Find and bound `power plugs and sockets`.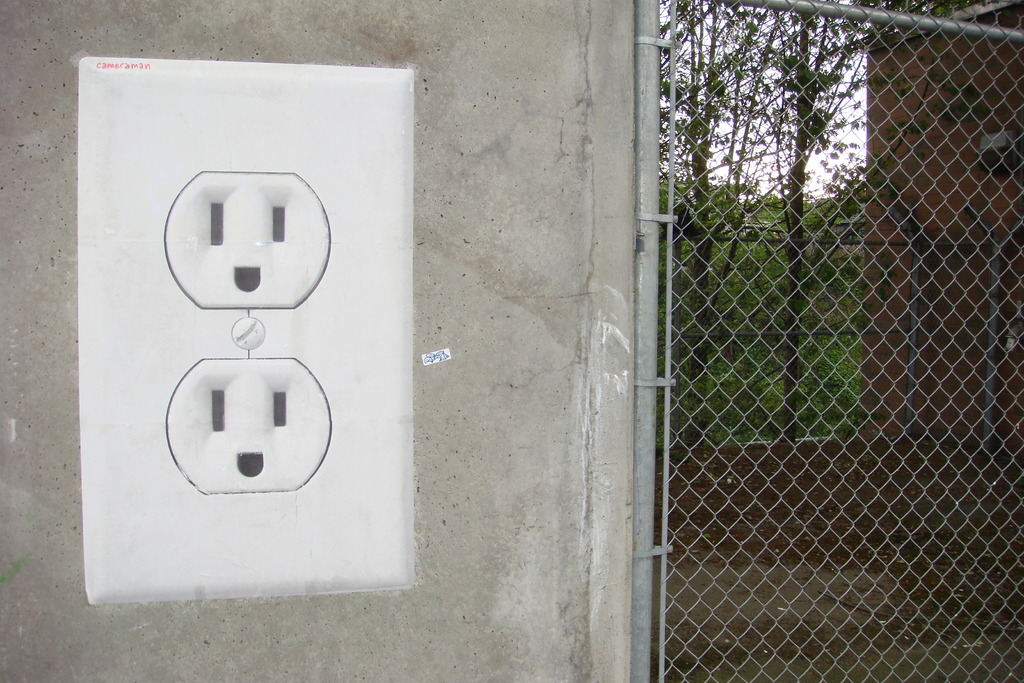
Bound: <box>77,59,415,607</box>.
